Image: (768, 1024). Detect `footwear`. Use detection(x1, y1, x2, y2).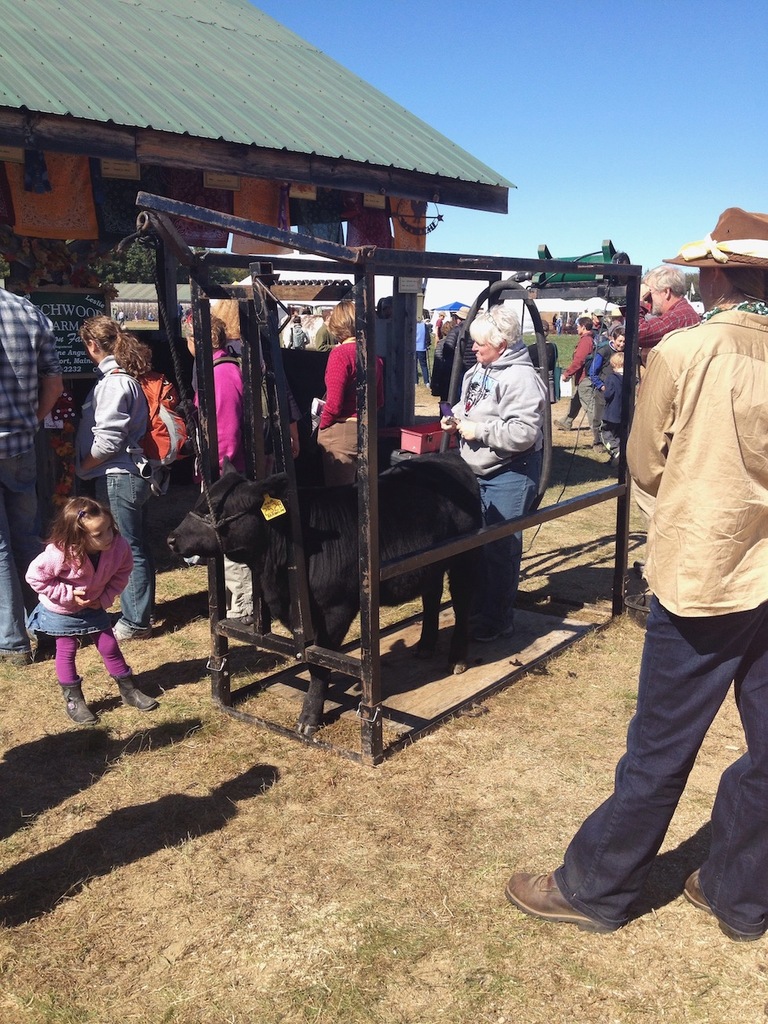
detection(470, 618, 518, 648).
